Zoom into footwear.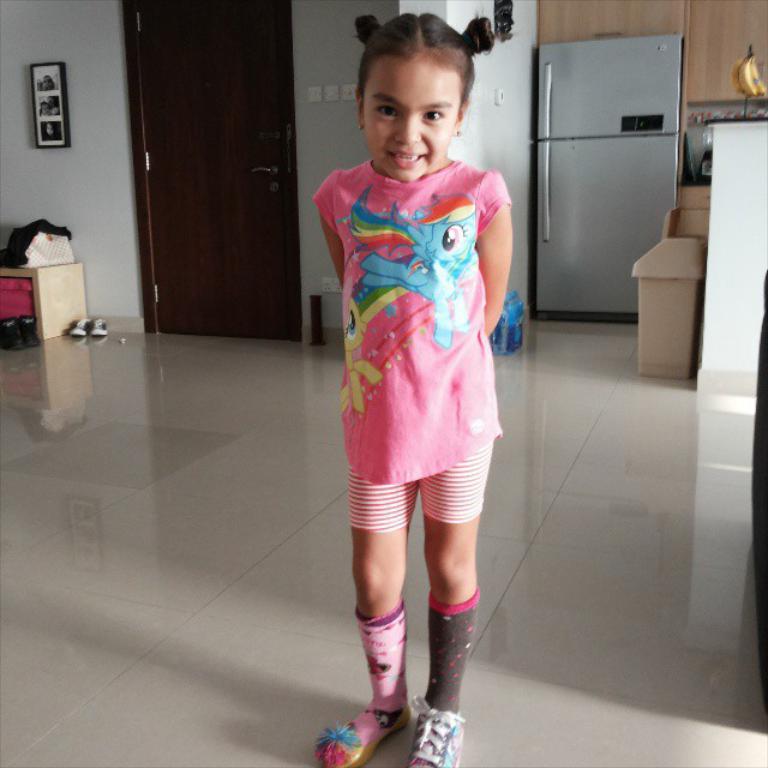
Zoom target: box(92, 319, 107, 336).
